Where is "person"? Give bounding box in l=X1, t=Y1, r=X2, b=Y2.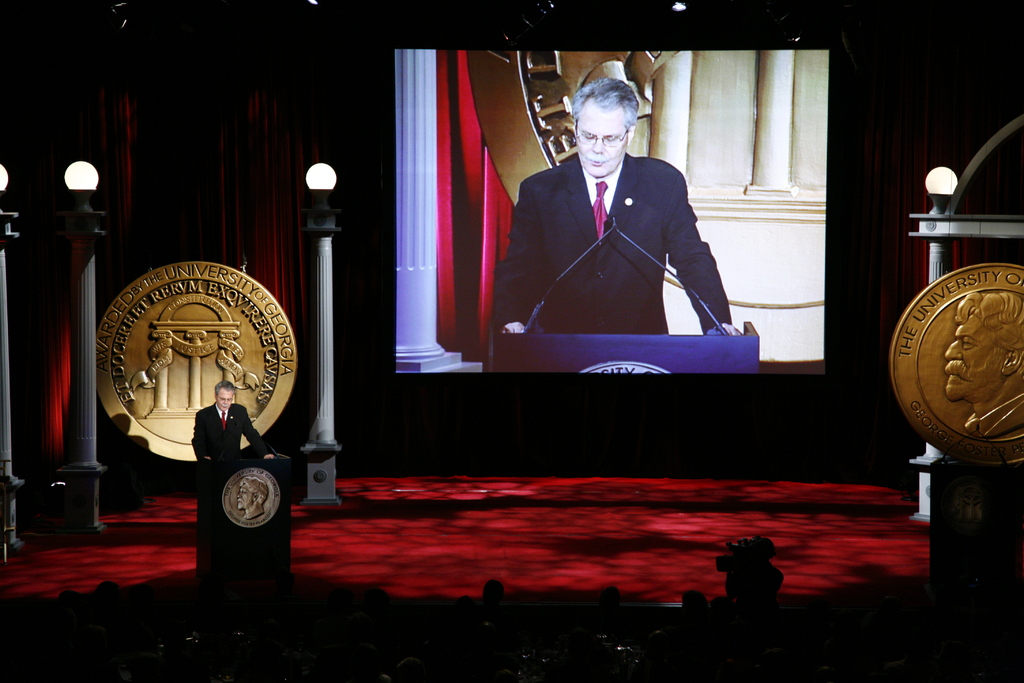
l=189, t=378, r=278, b=466.
